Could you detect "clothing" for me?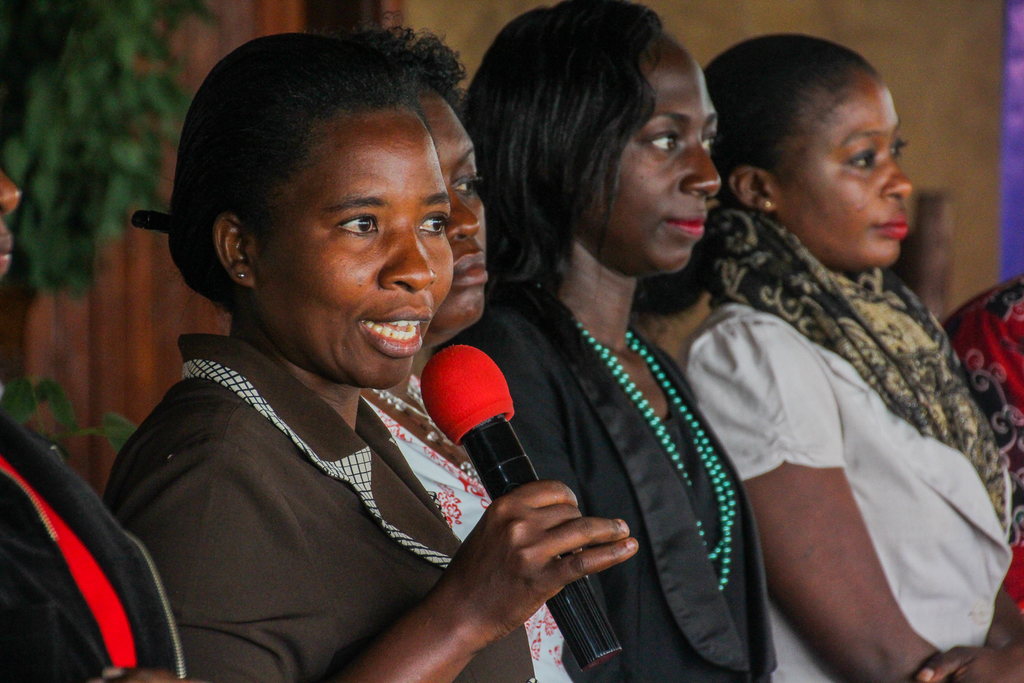
Detection result: (x1=0, y1=418, x2=181, y2=682).
